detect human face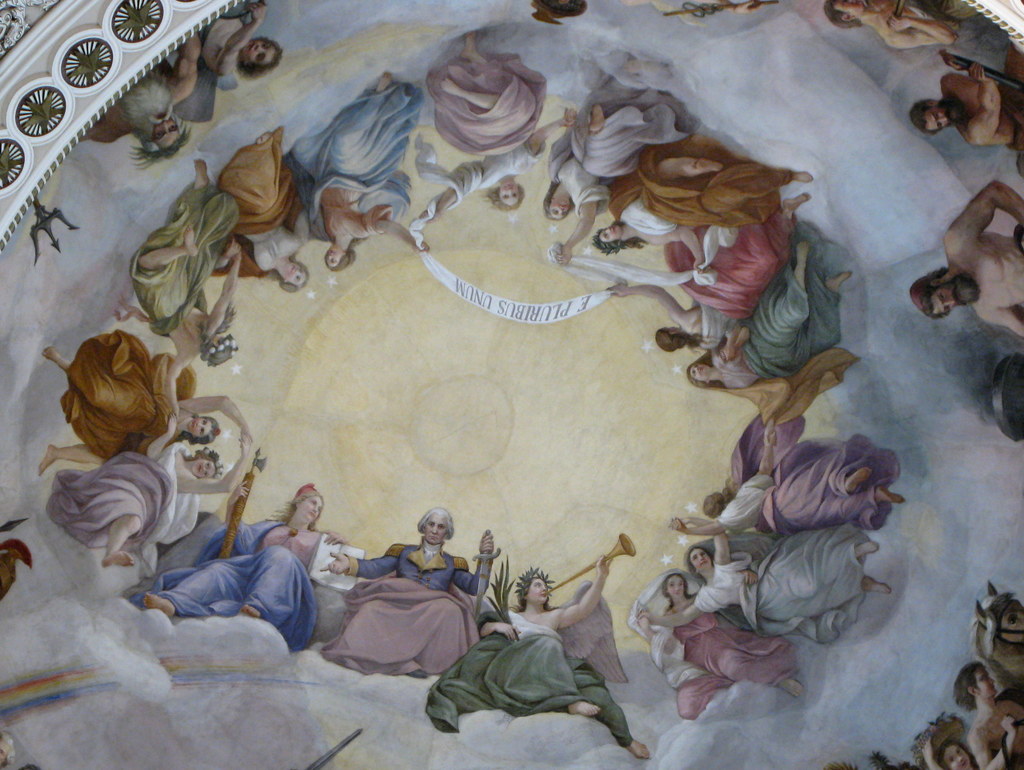
box(294, 497, 323, 528)
